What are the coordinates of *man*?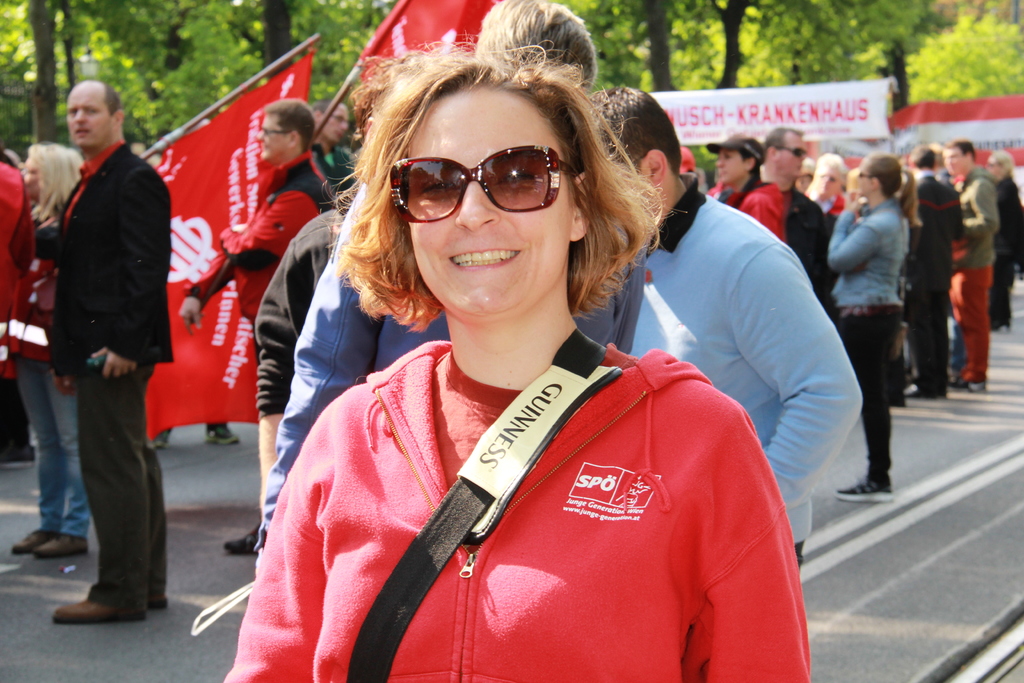
<region>184, 101, 316, 548</region>.
